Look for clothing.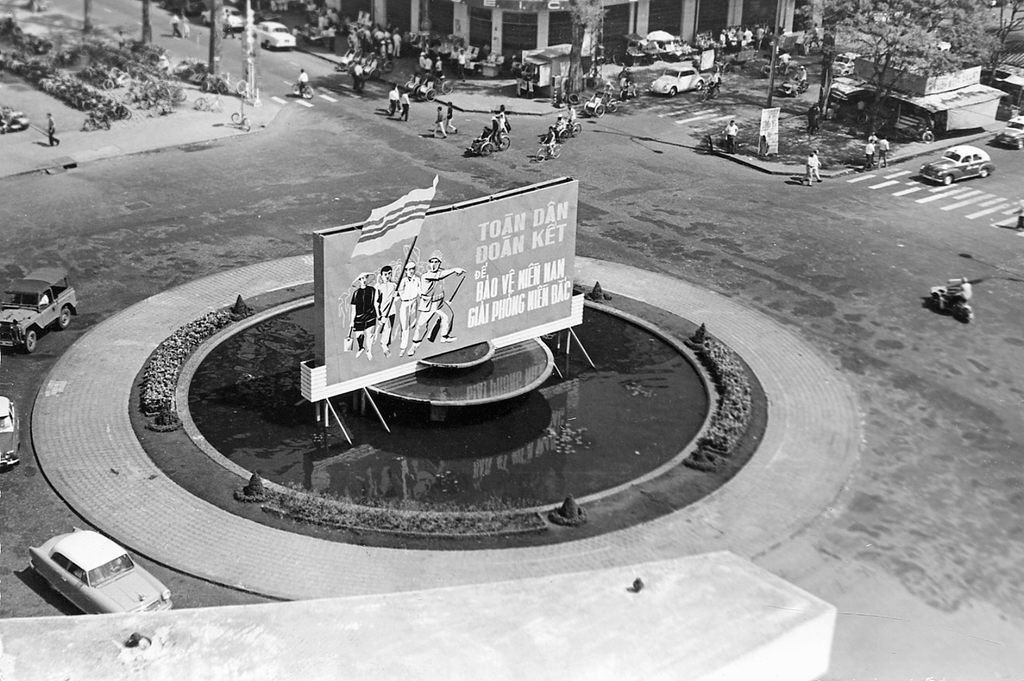
Found: BBox(413, 265, 453, 340).
